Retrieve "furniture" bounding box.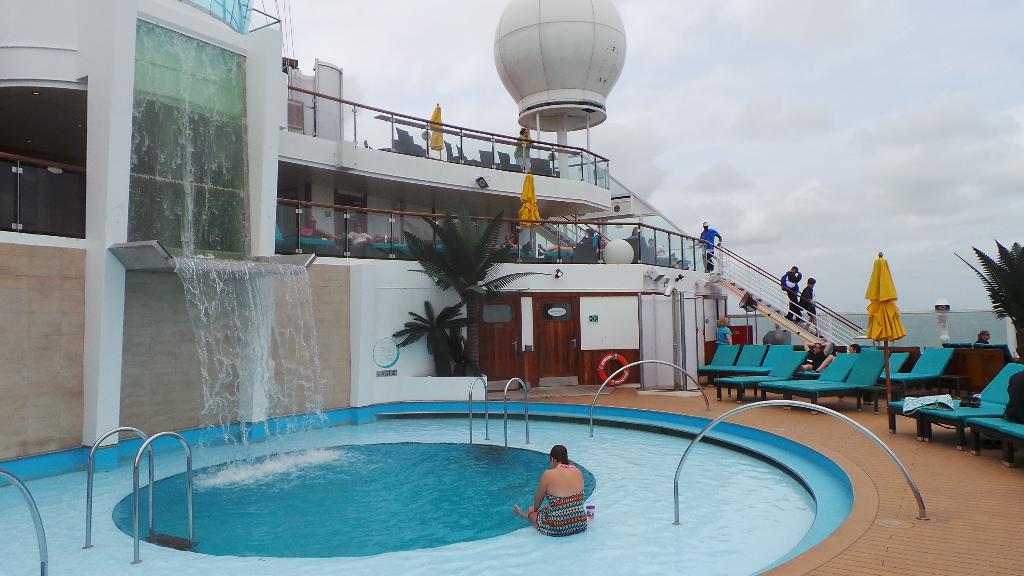
Bounding box: [left=546, top=234, right=604, bottom=262].
